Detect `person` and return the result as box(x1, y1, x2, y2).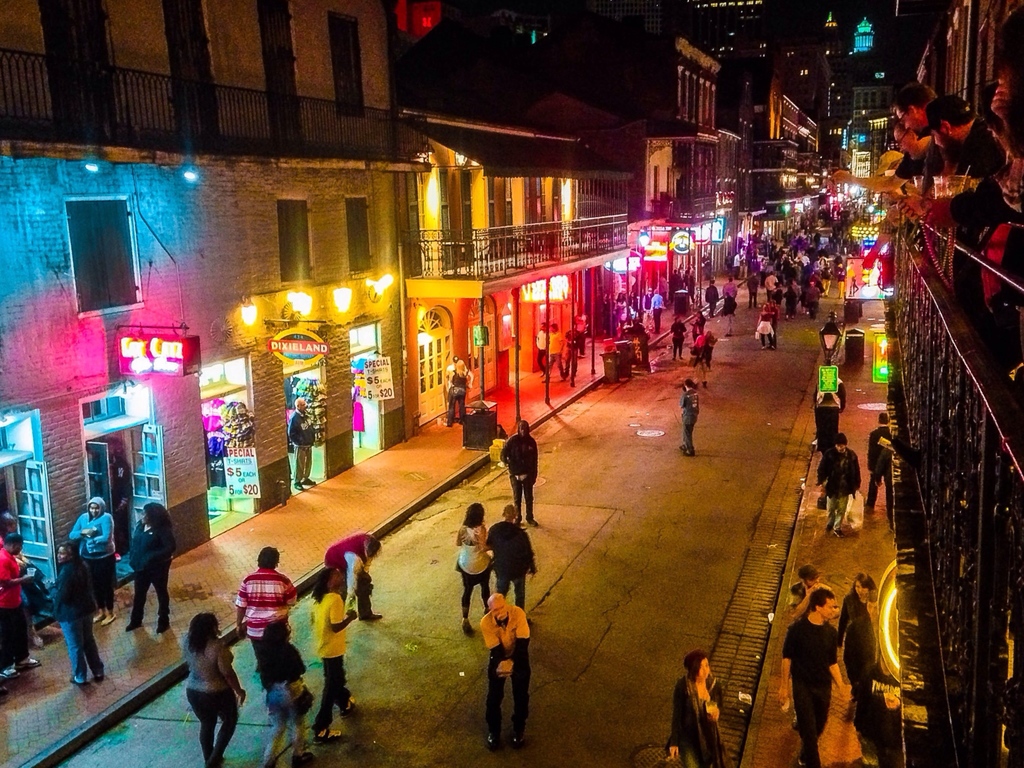
box(123, 497, 165, 641).
